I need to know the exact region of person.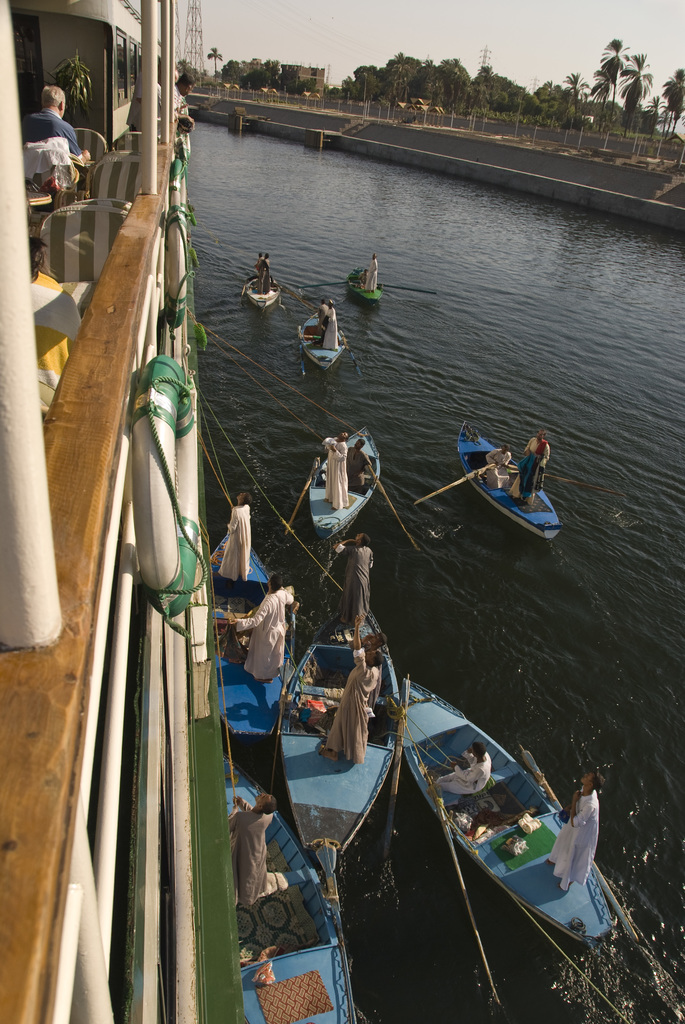
Region: 324,438,352,509.
